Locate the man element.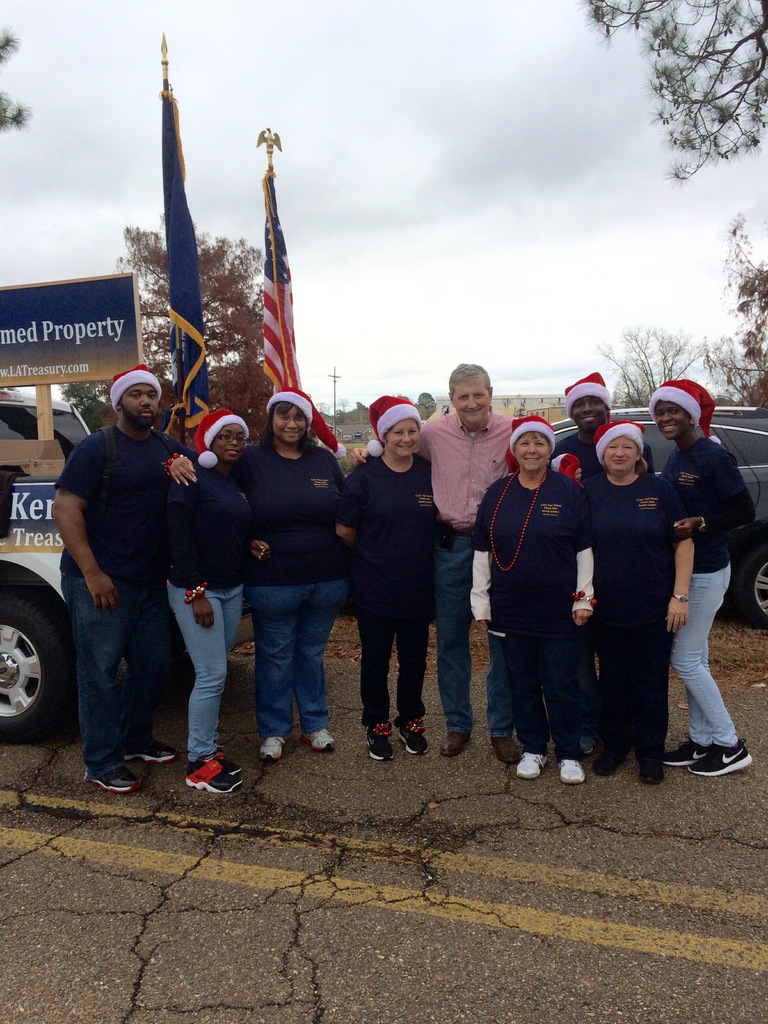
Element bbox: (x1=553, y1=371, x2=665, y2=758).
